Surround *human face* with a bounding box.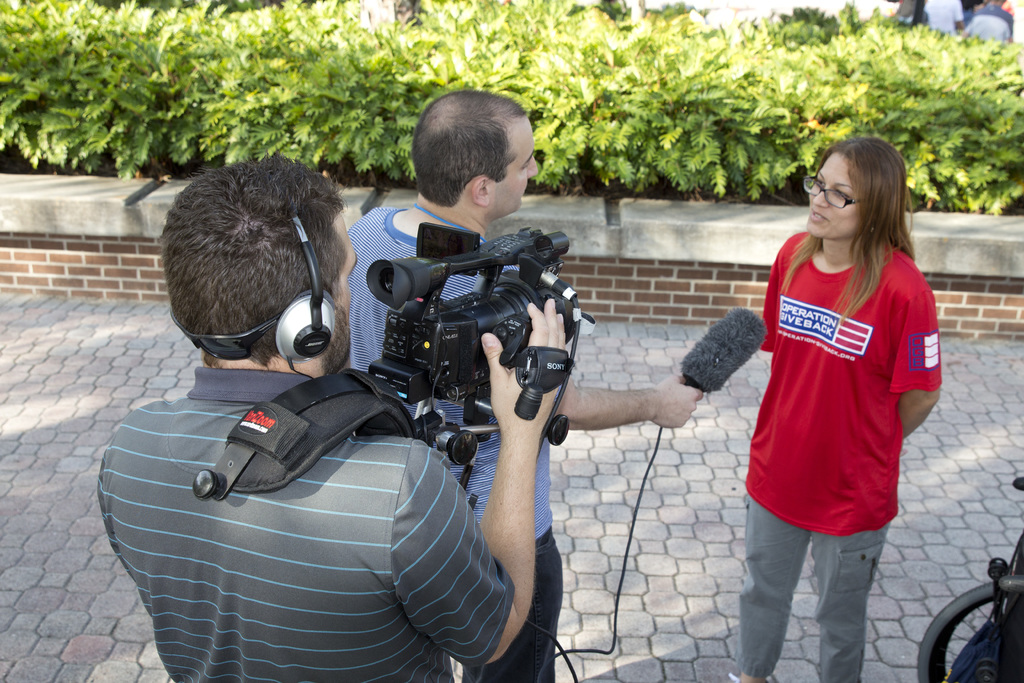
494:118:540:213.
